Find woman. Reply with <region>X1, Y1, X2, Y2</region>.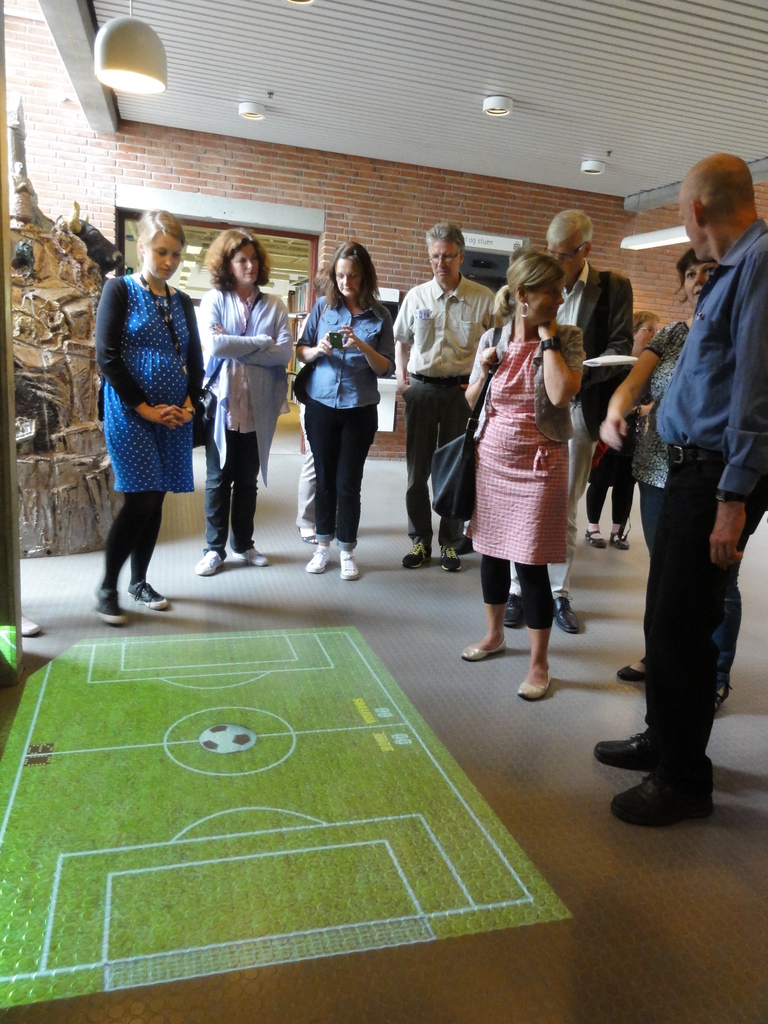
<region>93, 209, 209, 625</region>.
